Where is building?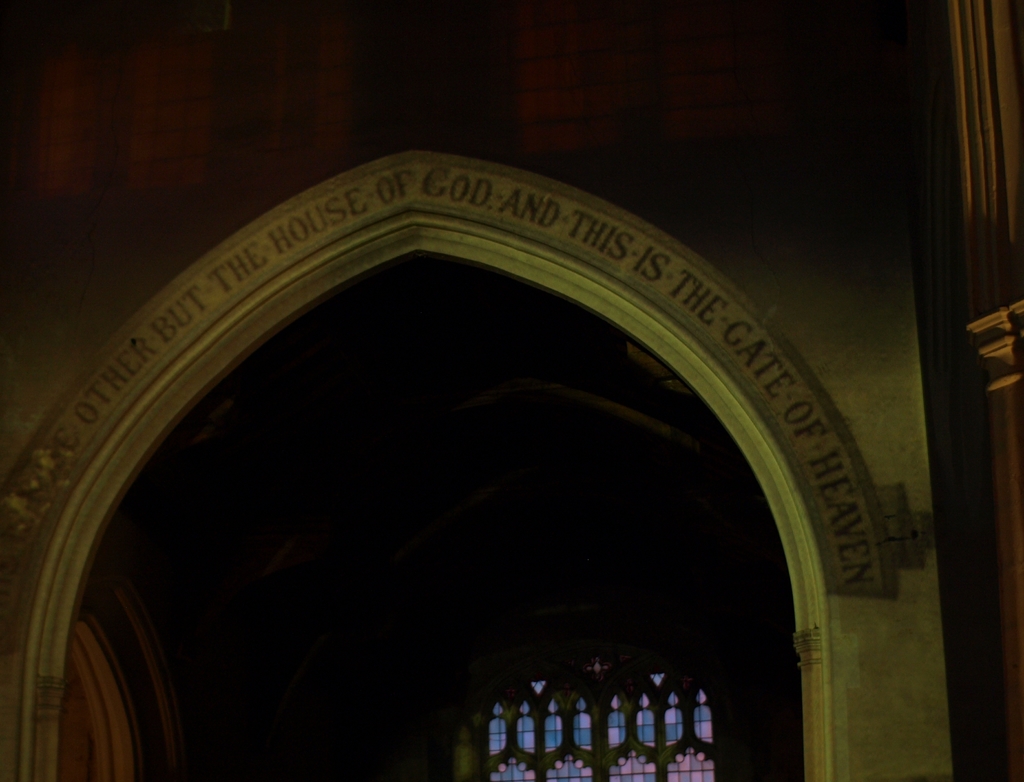
bbox=[0, 0, 1023, 781].
